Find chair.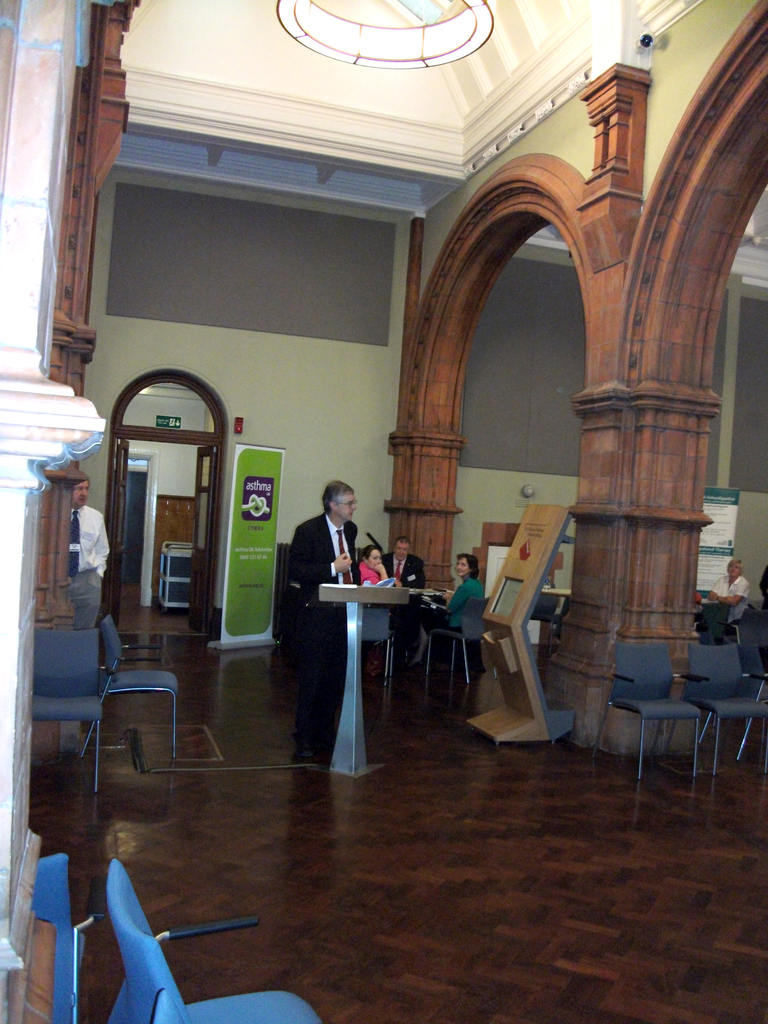
detection(668, 643, 767, 787).
